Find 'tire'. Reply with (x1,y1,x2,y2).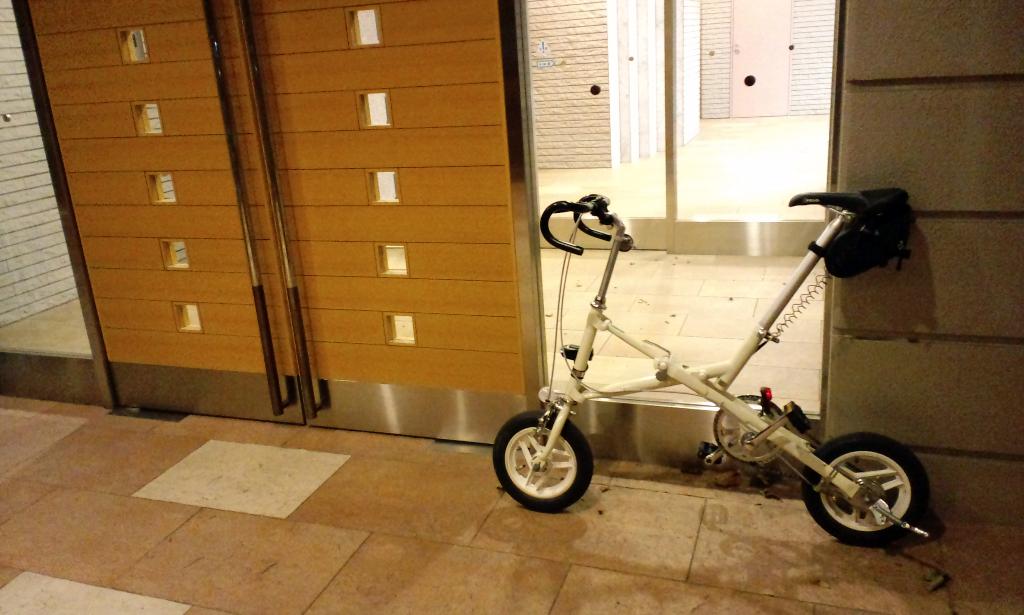
(801,431,928,546).
